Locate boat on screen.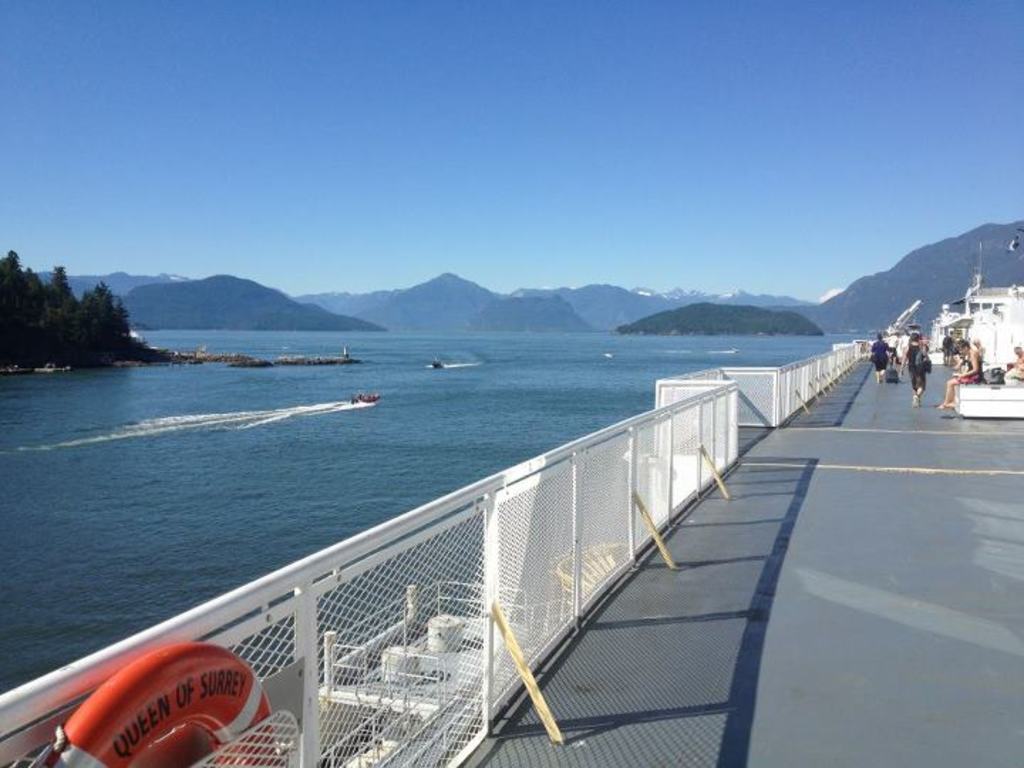
On screen at <bbox>348, 387, 381, 405</bbox>.
